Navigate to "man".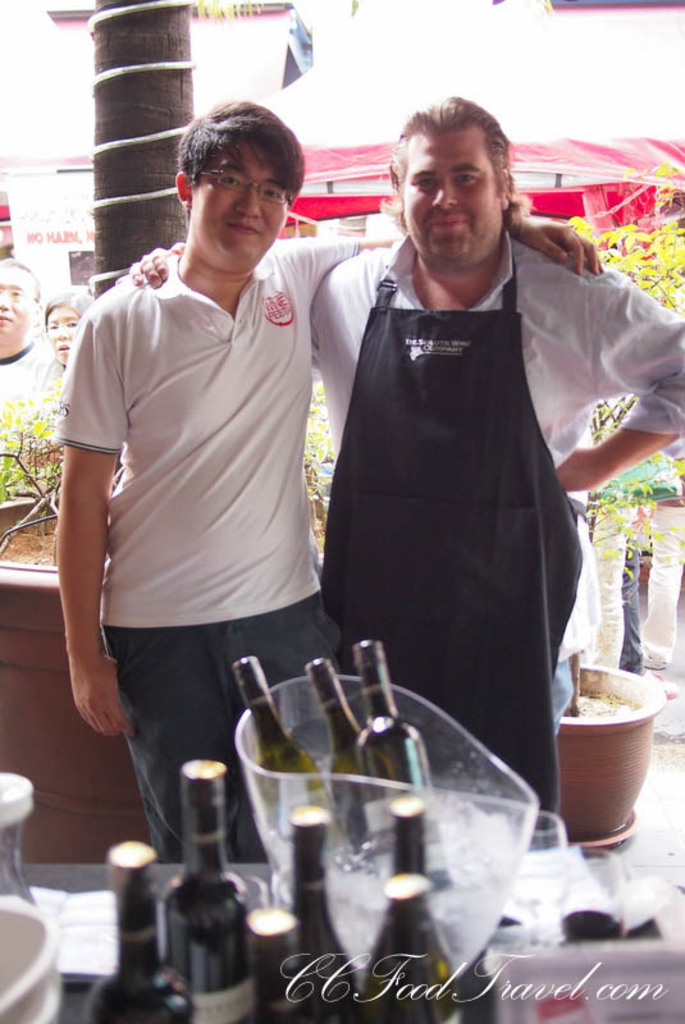
Navigation target: pyautogui.locateOnScreen(0, 248, 77, 411).
